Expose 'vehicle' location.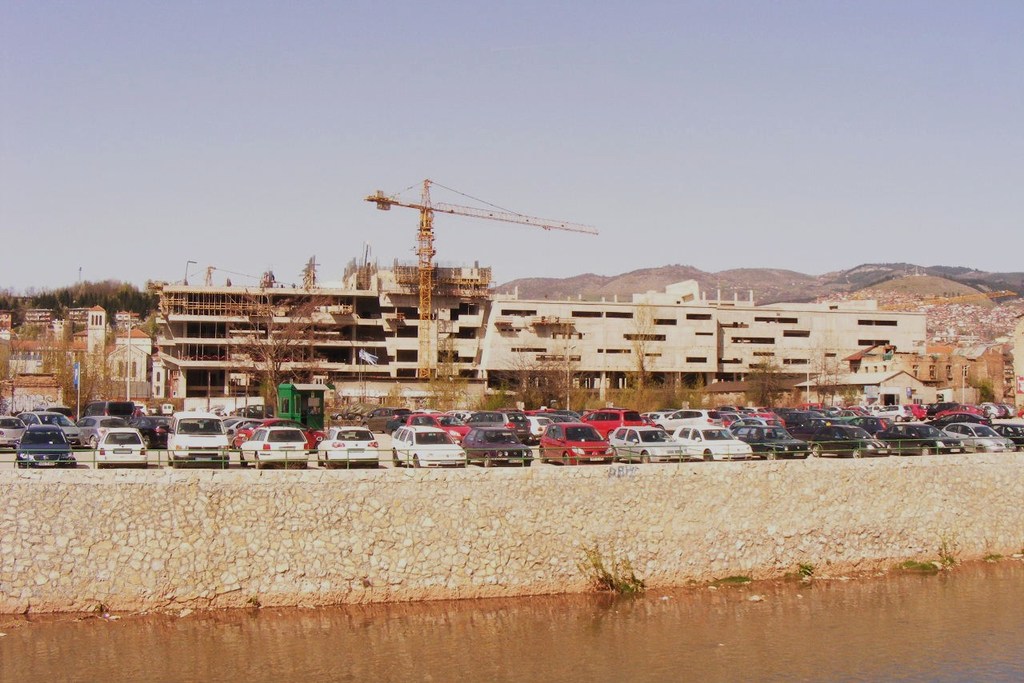
Exposed at 936/421/1015/452.
